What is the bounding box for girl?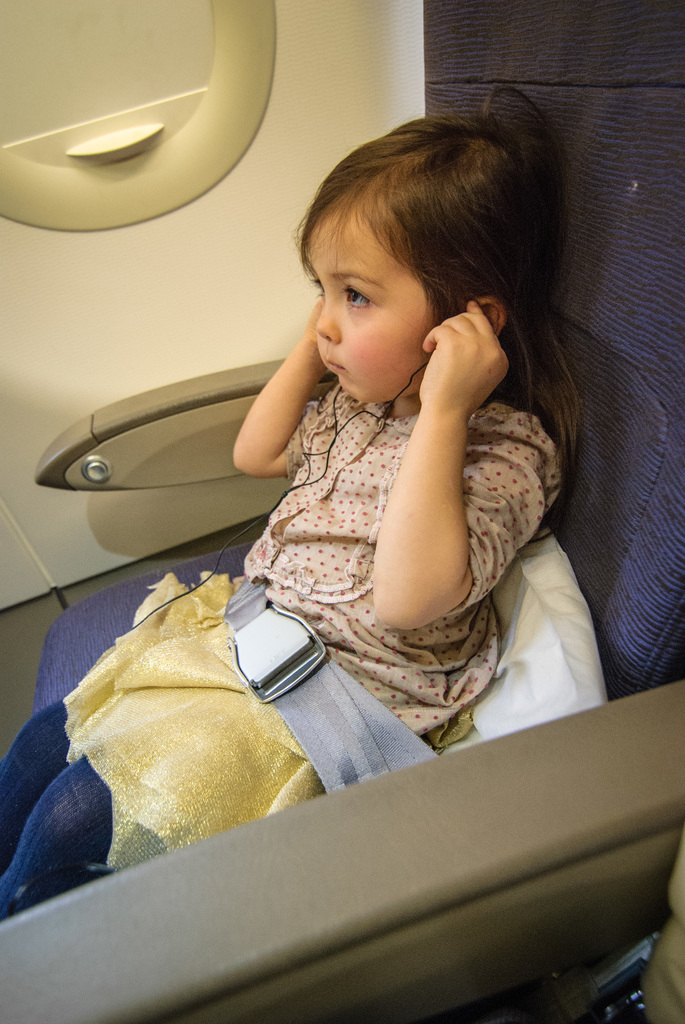
region(0, 81, 578, 922).
